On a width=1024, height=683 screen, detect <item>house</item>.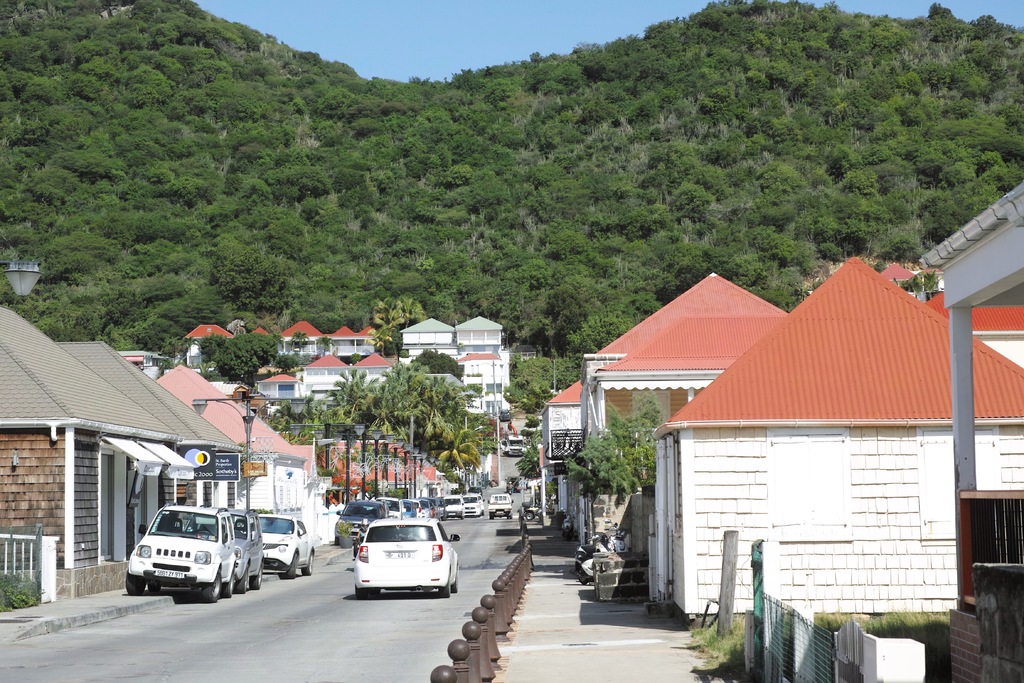
582:307:782:531.
